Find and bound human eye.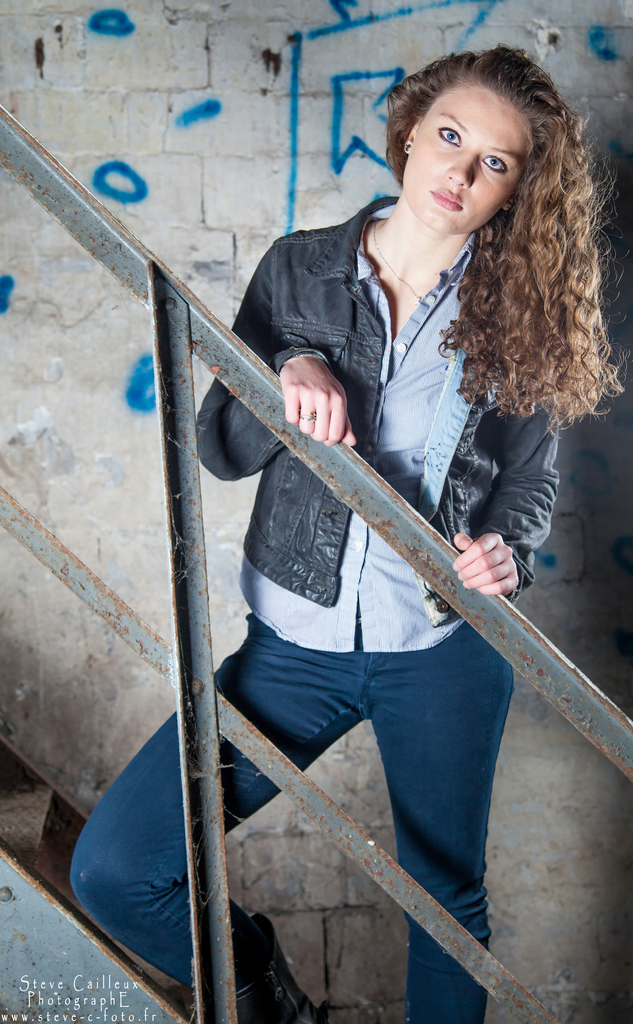
Bound: [x1=480, y1=151, x2=508, y2=177].
